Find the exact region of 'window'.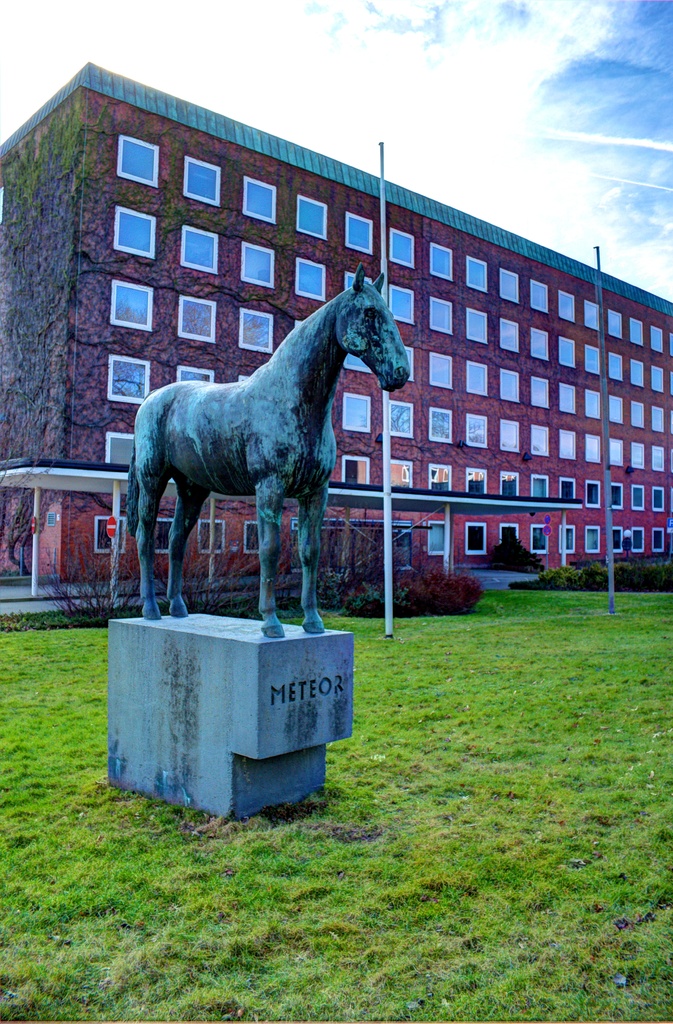
Exact region: (185,157,223,203).
